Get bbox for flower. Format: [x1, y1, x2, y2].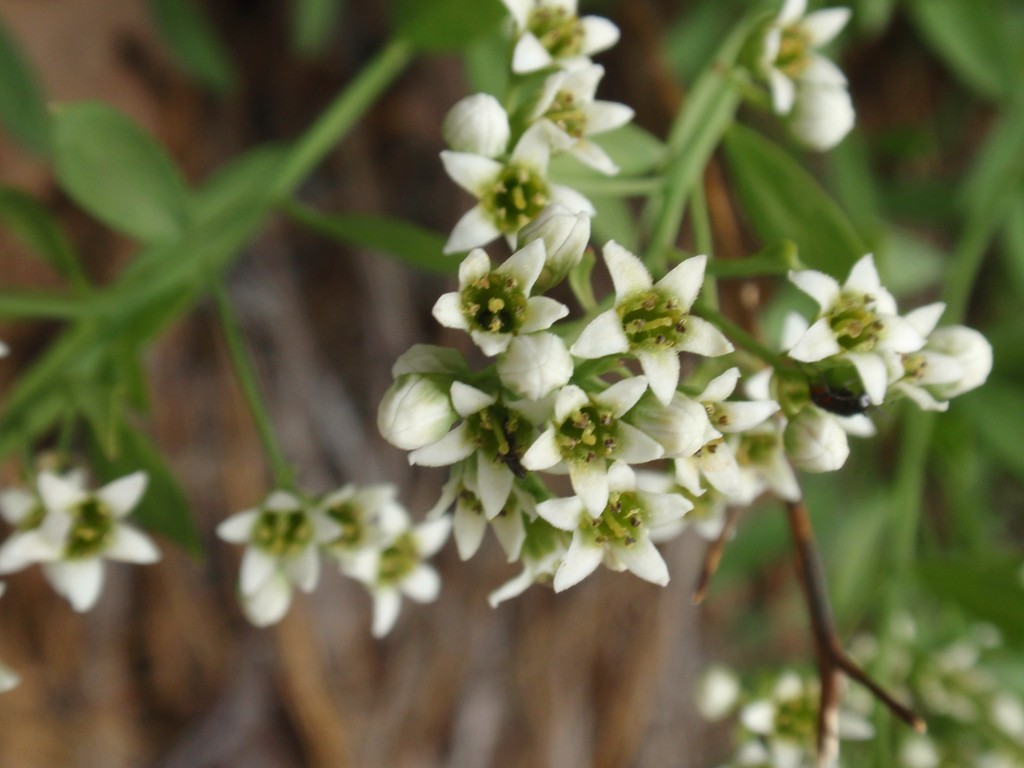
[537, 455, 697, 596].
